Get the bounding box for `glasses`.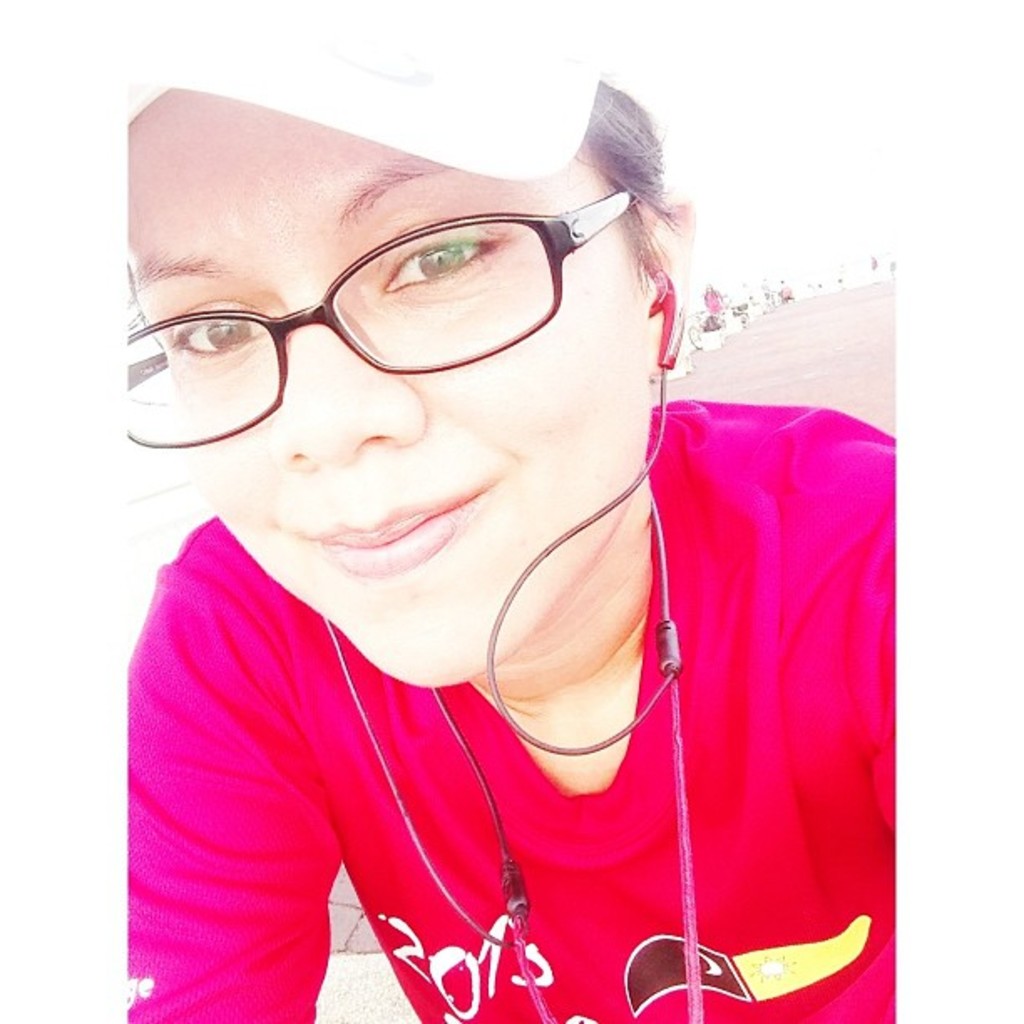
crop(136, 147, 651, 405).
